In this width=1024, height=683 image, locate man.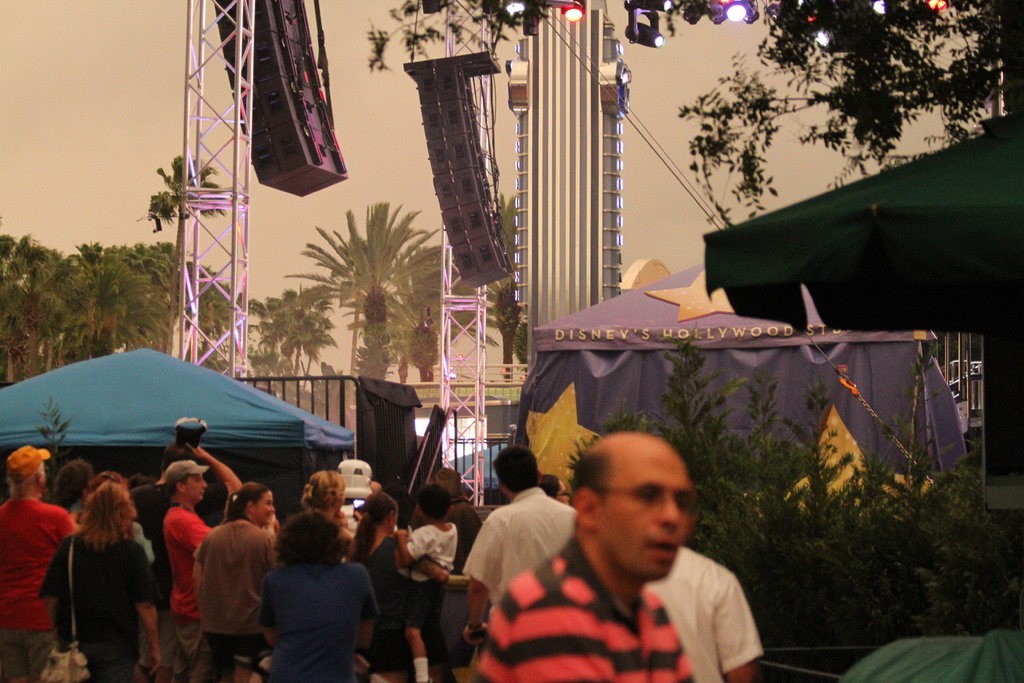
Bounding box: <region>644, 545, 762, 682</region>.
